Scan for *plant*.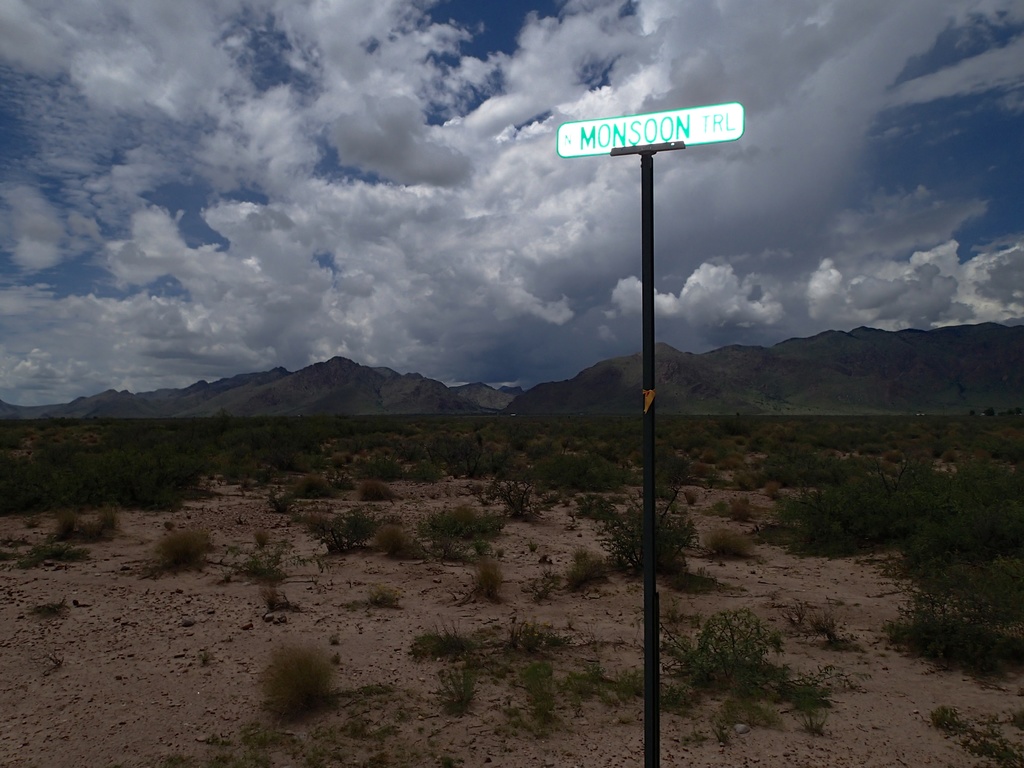
Scan result: locate(98, 501, 115, 531).
